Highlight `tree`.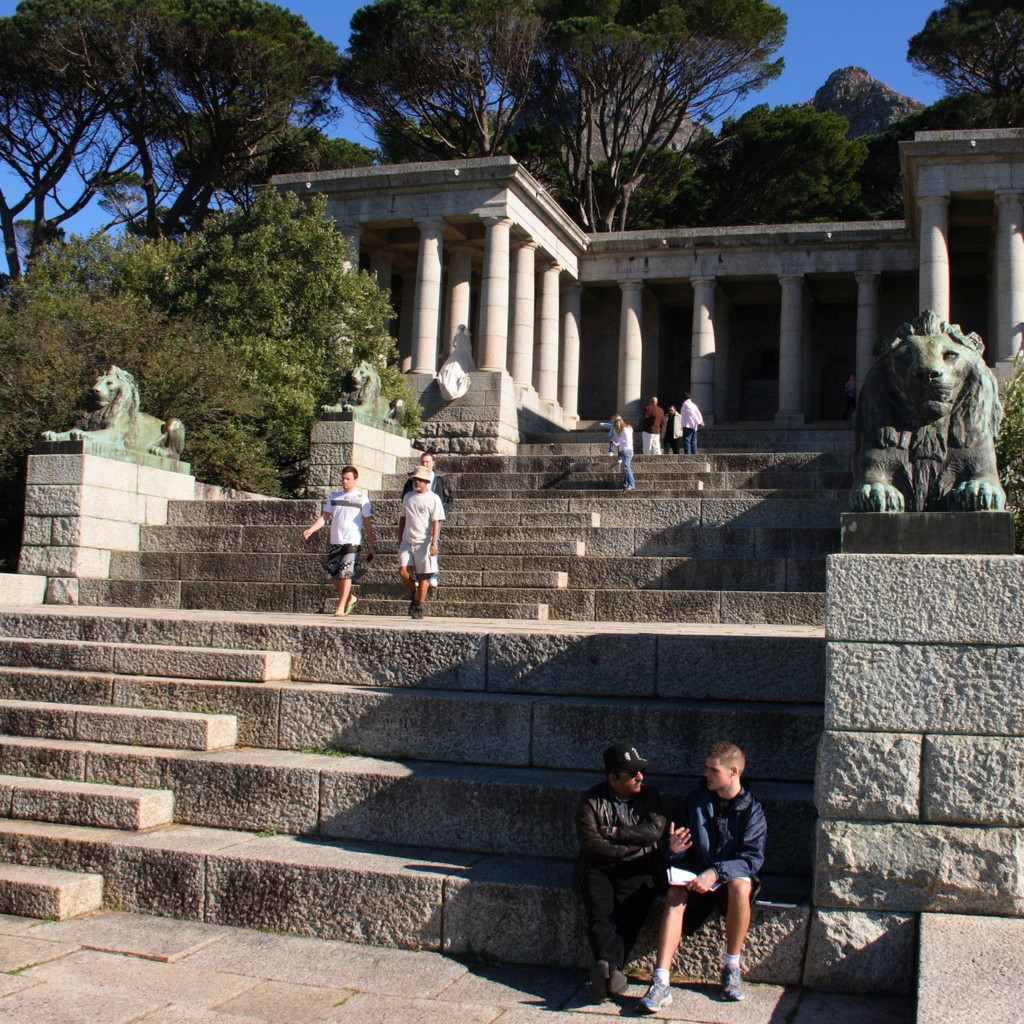
Highlighted region: Rect(0, 3, 372, 466).
